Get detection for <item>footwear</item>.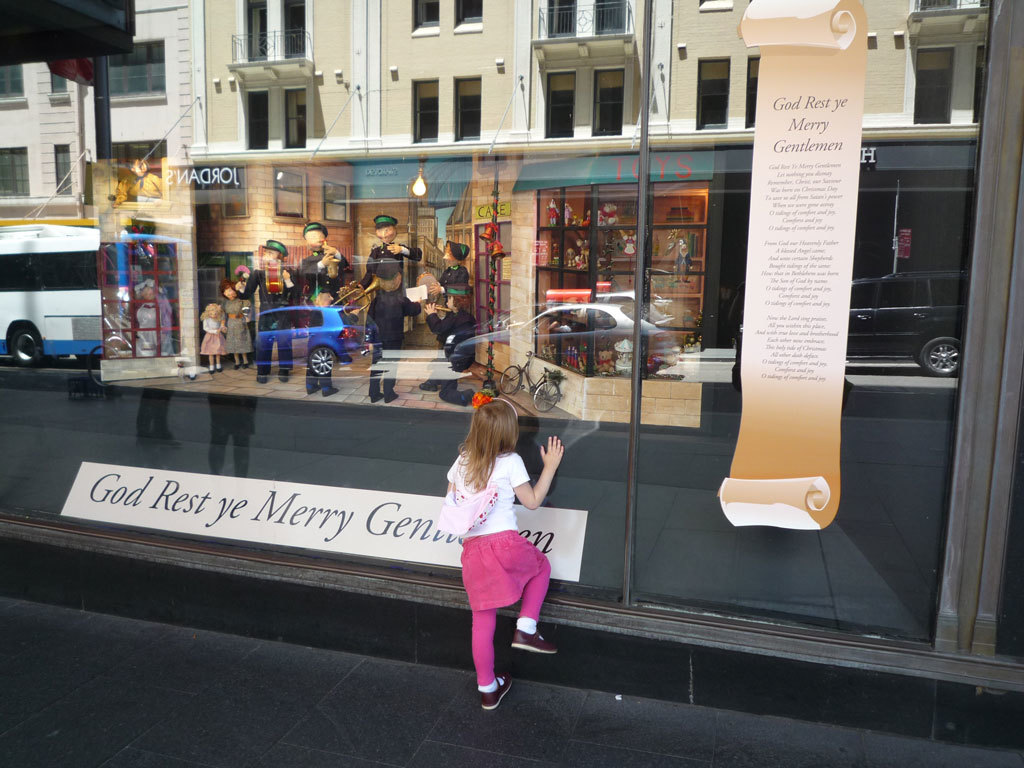
Detection: 384, 394, 402, 404.
